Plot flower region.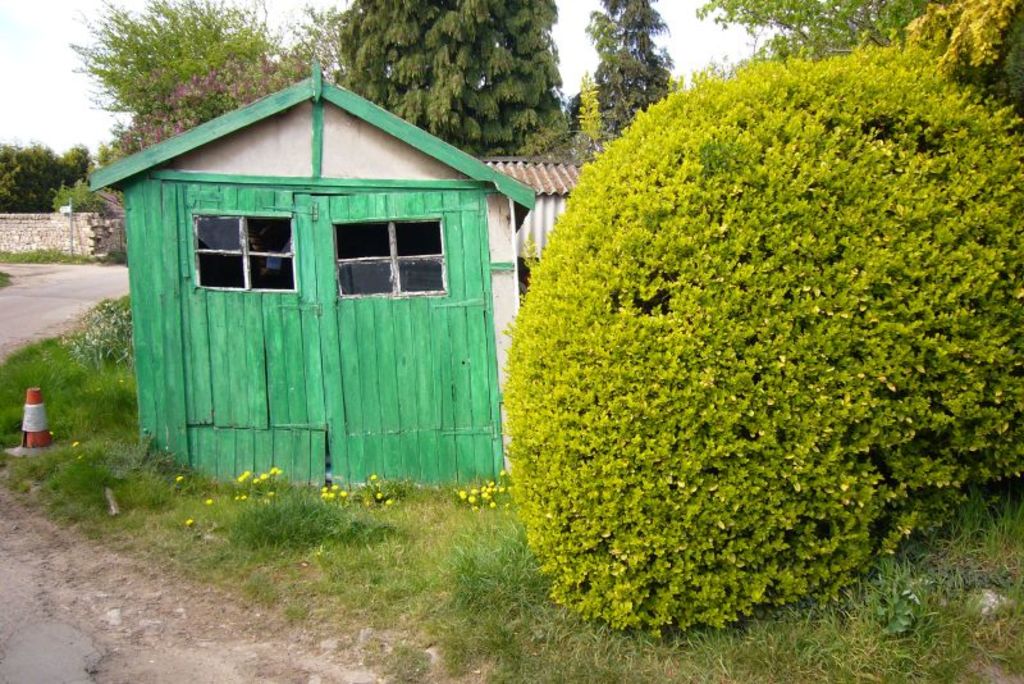
Plotted at [left=70, top=439, right=73, bottom=453].
